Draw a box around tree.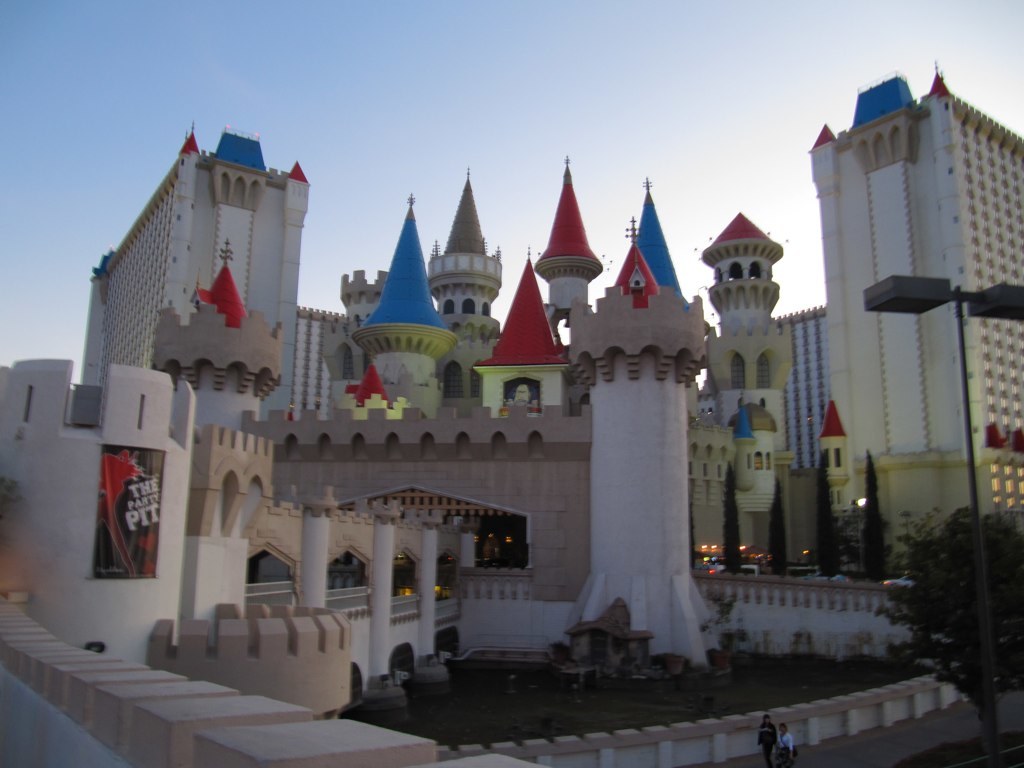
crop(816, 455, 842, 583).
